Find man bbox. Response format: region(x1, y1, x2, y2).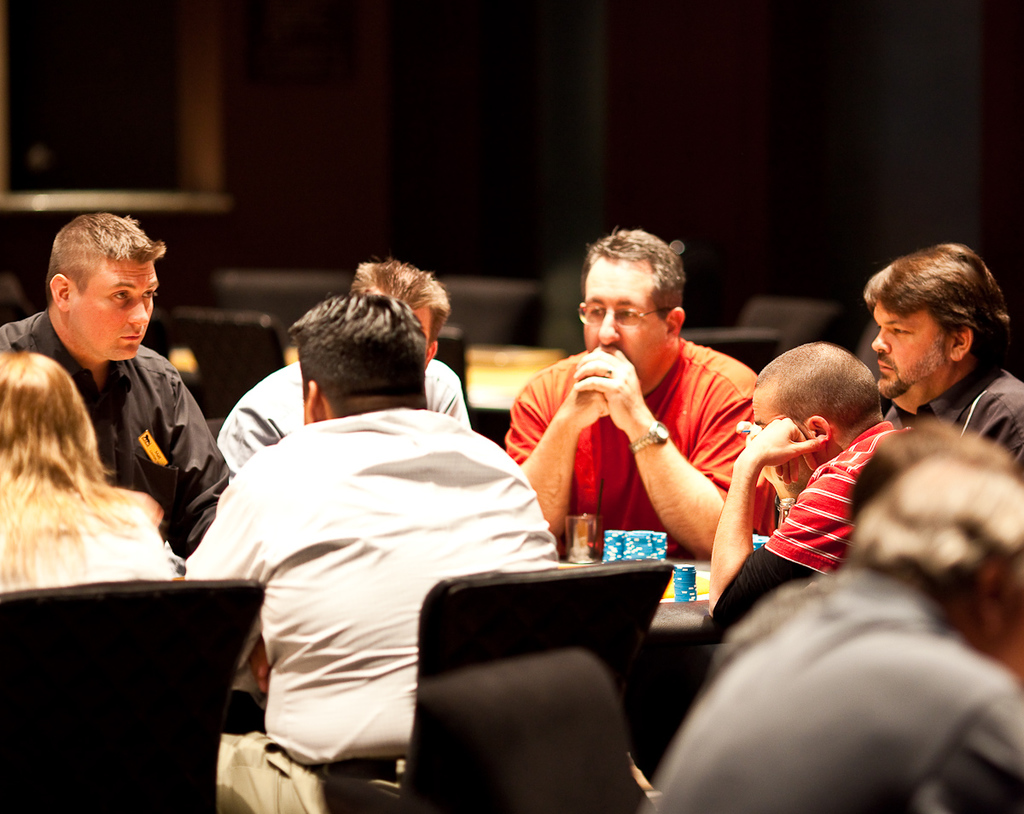
region(209, 249, 480, 480).
